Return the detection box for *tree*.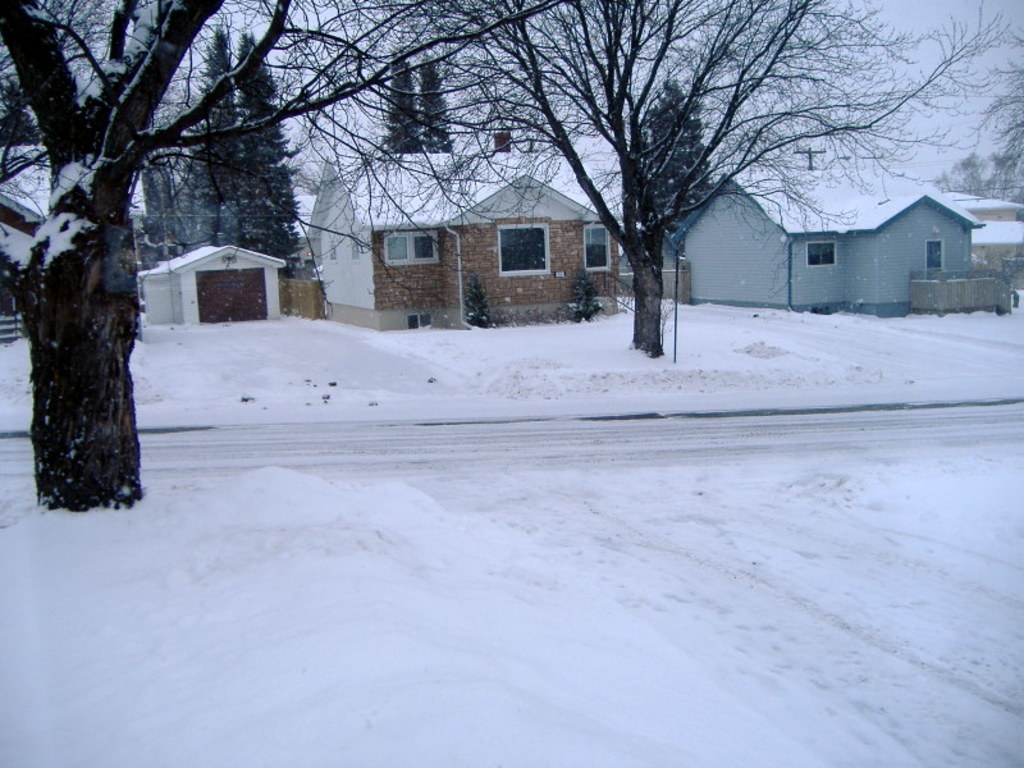
select_region(416, 59, 453, 150).
